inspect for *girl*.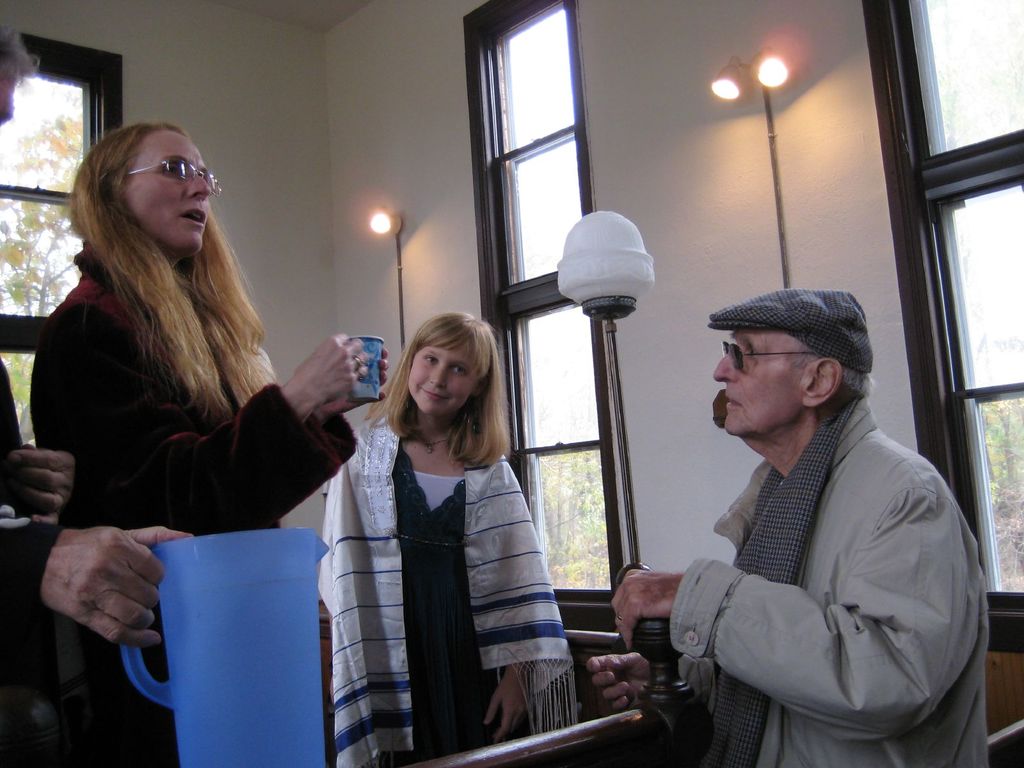
Inspection: {"x1": 314, "y1": 309, "x2": 580, "y2": 767}.
